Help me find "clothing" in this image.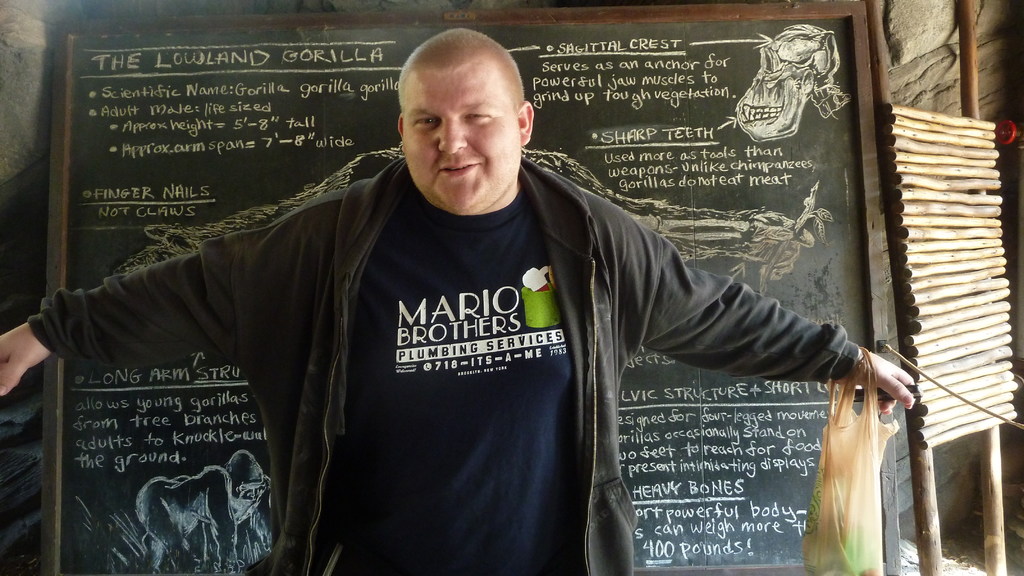
Found it: 58 67 883 556.
